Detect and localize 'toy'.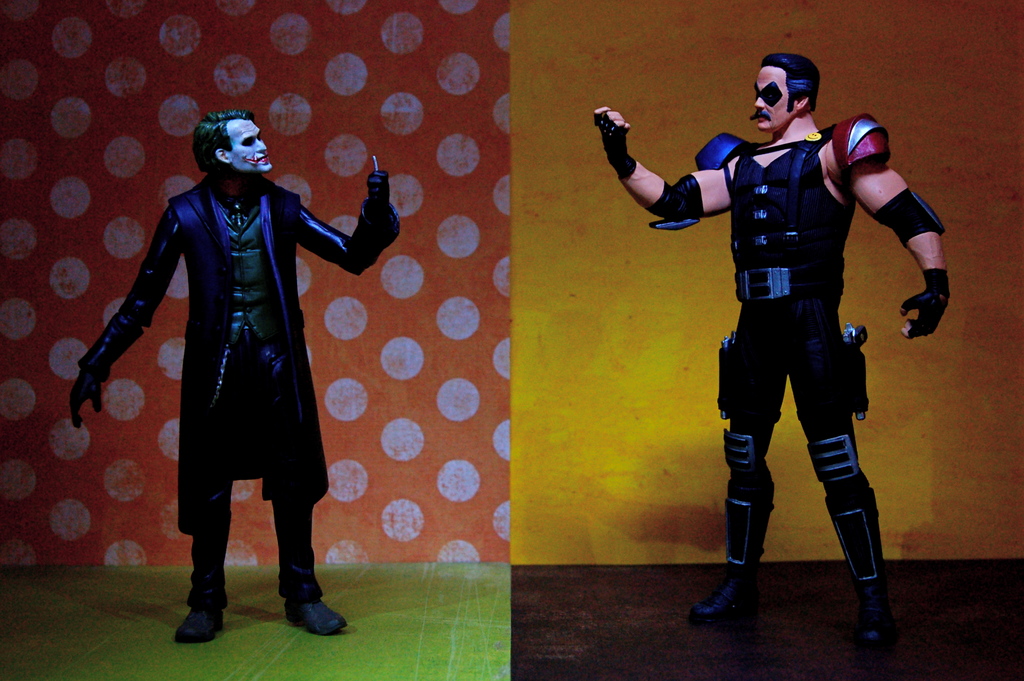
Localized at locate(61, 97, 408, 634).
